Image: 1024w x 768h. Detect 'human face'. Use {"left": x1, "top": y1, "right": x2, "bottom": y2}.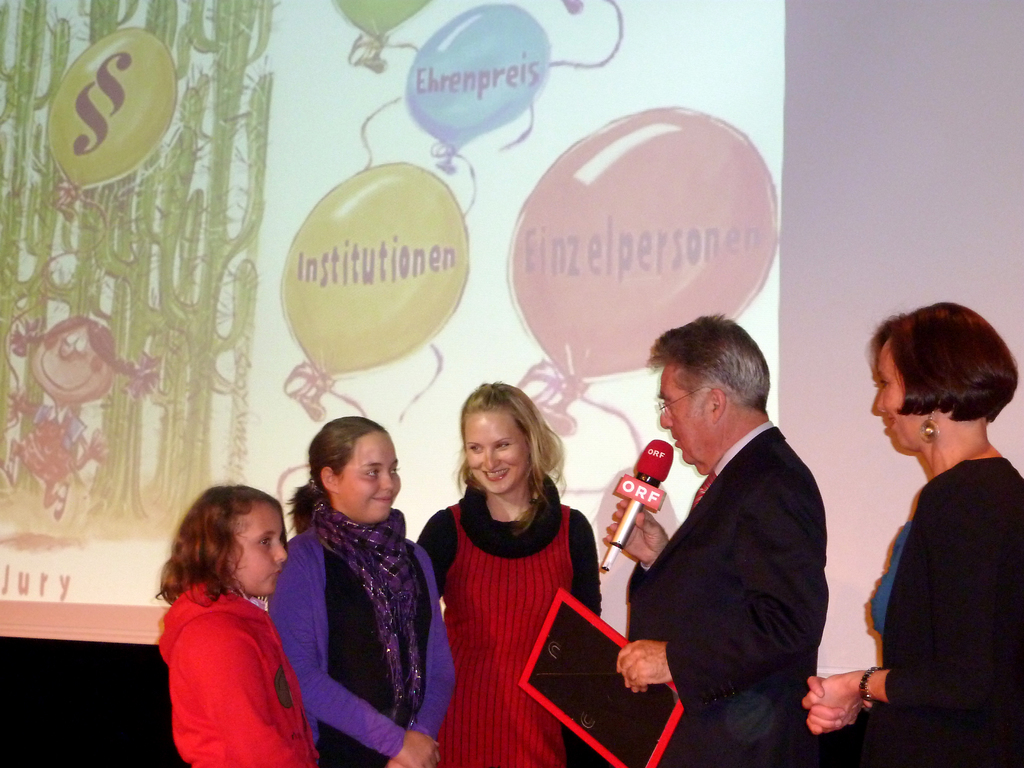
{"left": 236, "top": 498, "right": 284, "bottom": 600}.
